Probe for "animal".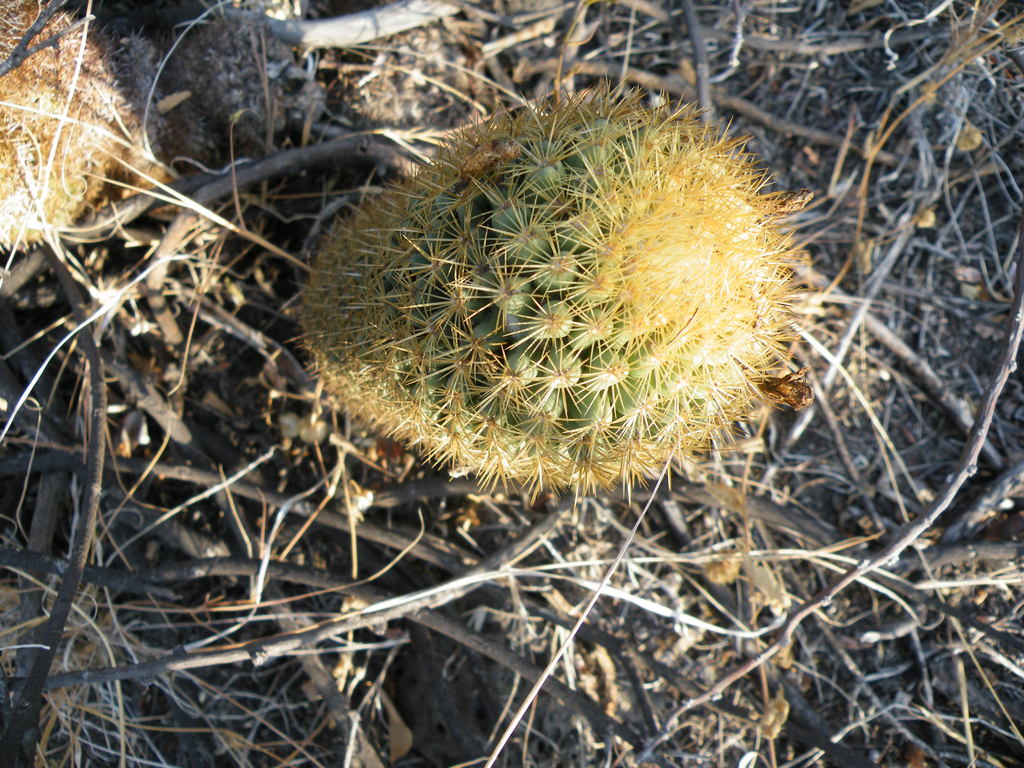
Probe result: (x1=284, y1=73, x2=808, y2=515).
